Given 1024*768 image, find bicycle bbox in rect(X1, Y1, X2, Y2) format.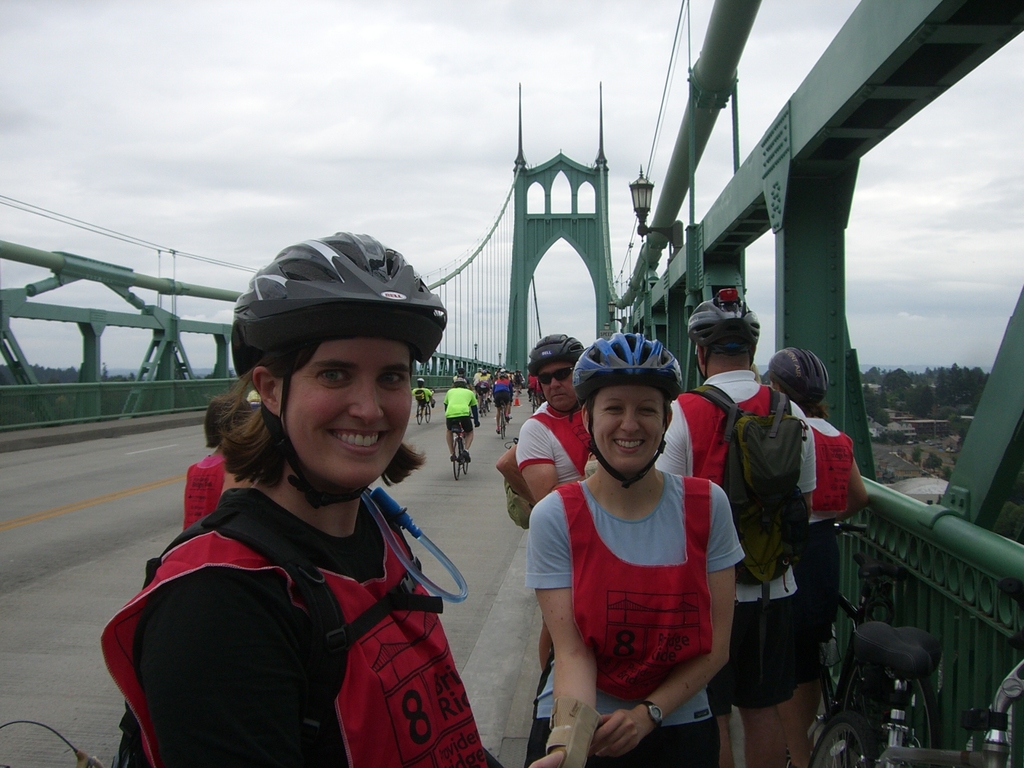
rect(527, 390, 545, 412).
